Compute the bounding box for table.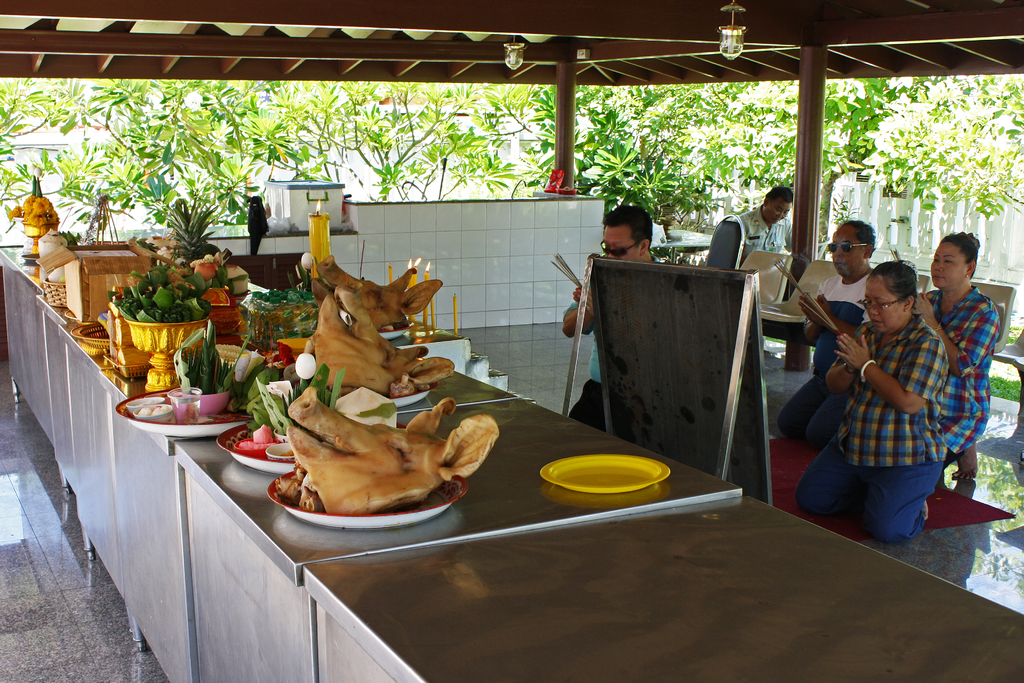
[197,402,991,680].
